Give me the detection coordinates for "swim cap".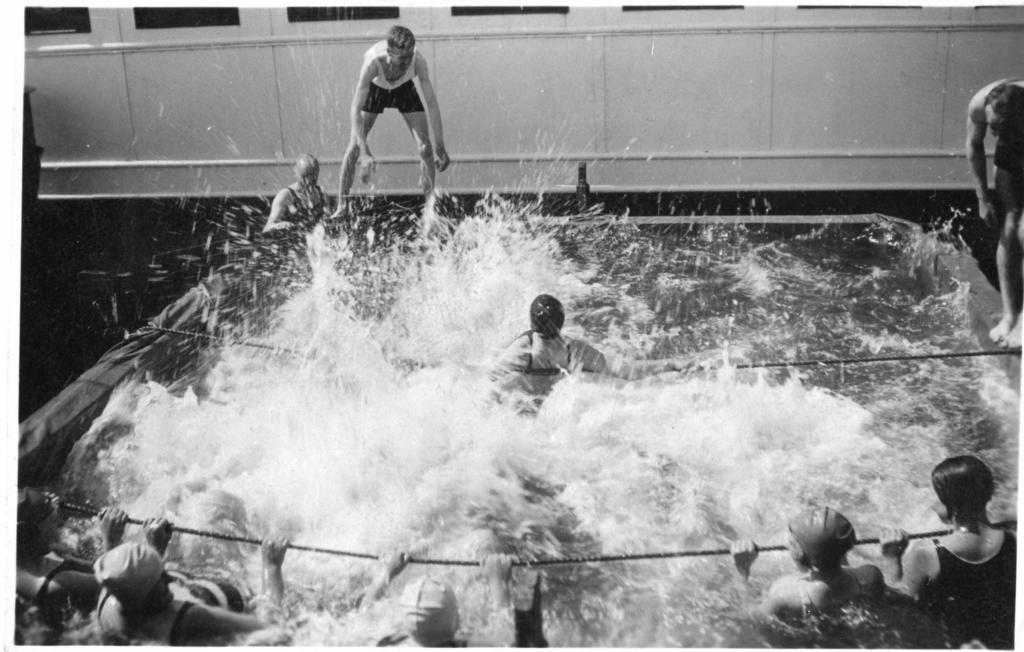
detection(395, 571, 459, 646).
